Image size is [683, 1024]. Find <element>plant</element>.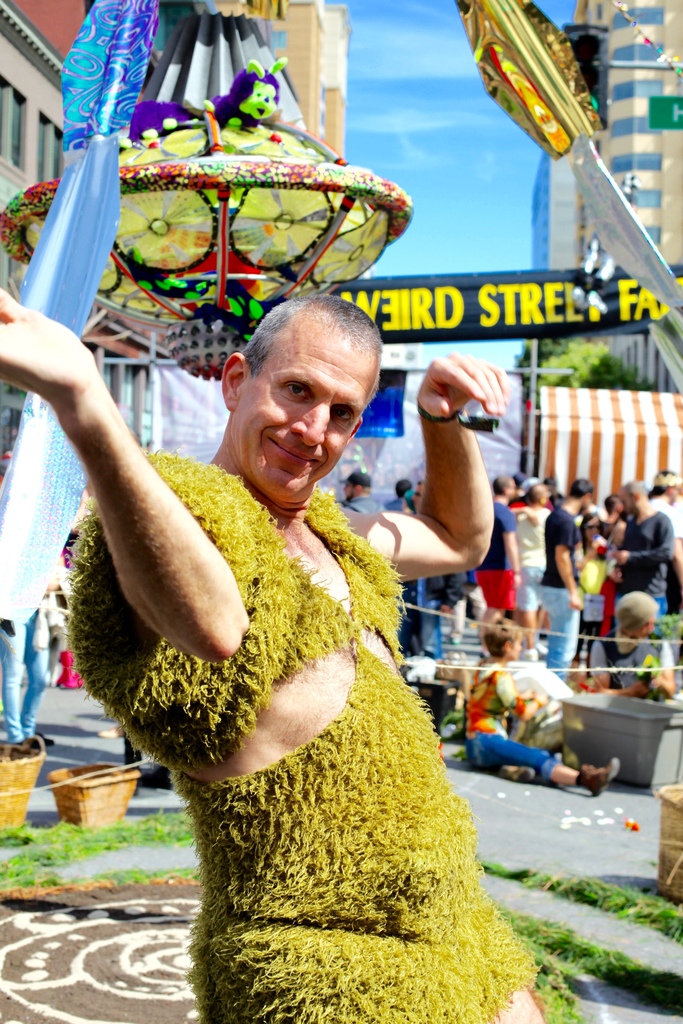
(left=514, top=340, right=658, bottom=410).
